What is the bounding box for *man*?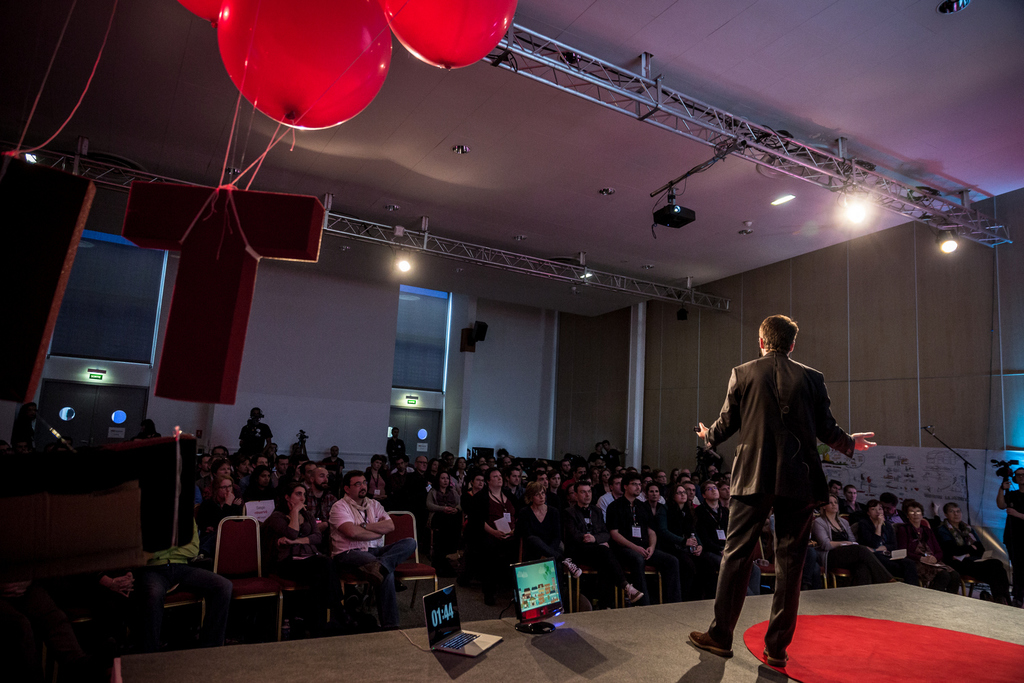
[326,474,408,630].
